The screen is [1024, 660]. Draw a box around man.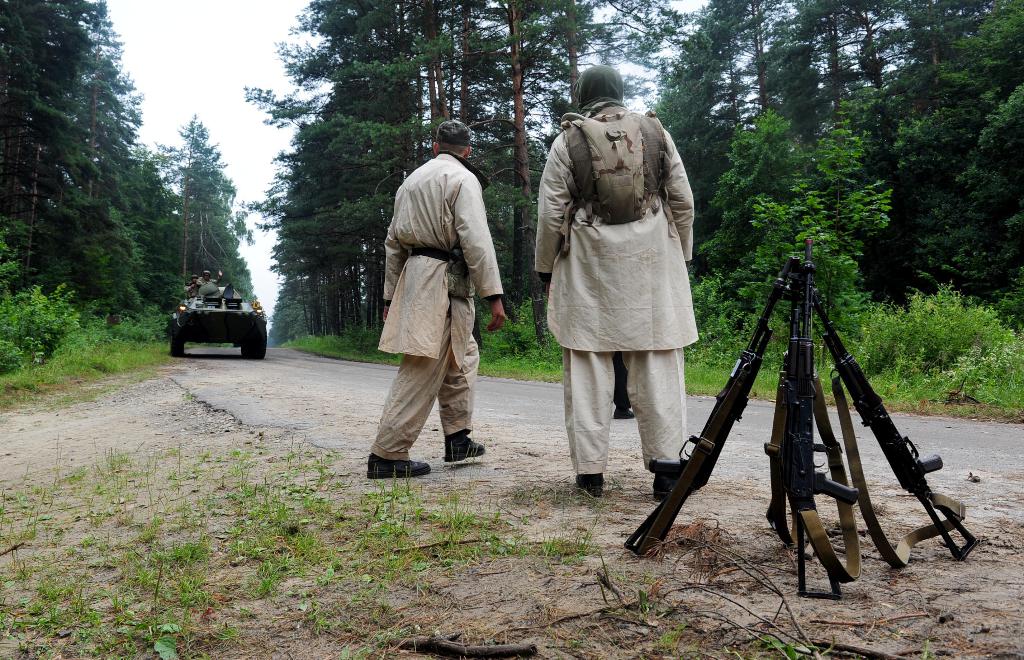
[x1=365, y1=120, x2=505, y2=497].
